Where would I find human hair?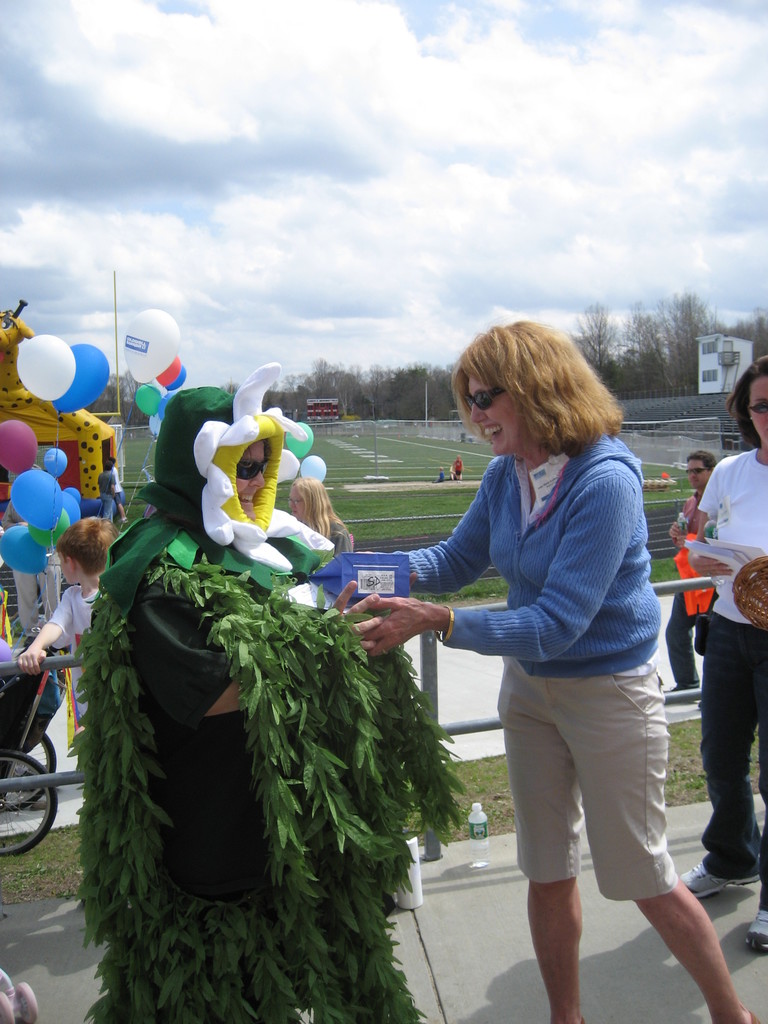
At bbox=[723, 356, 767, 449].
